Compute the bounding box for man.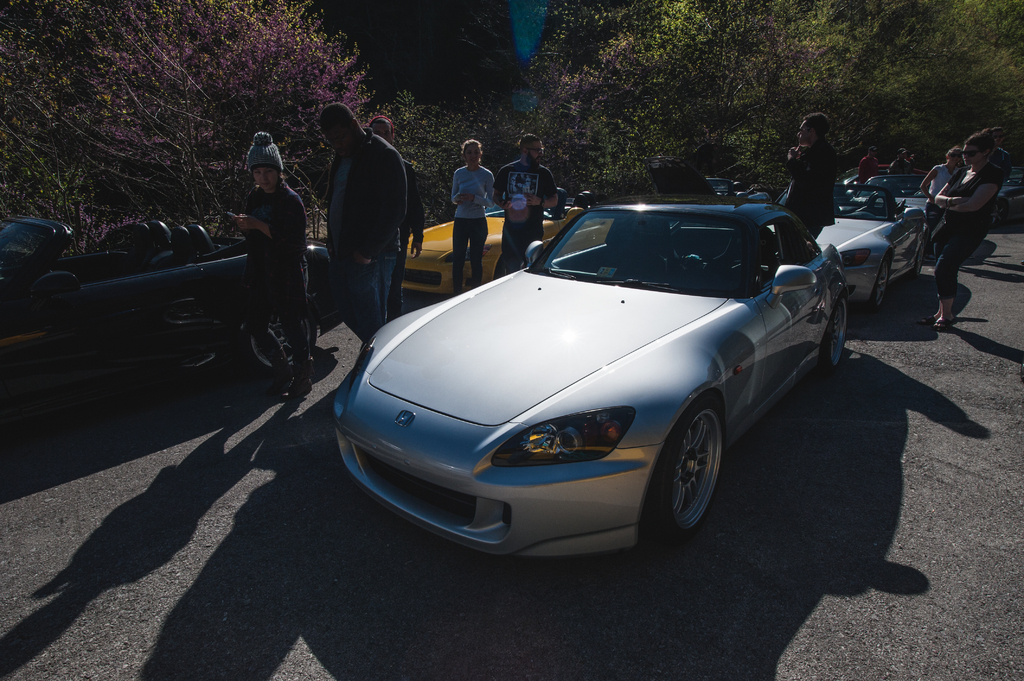
<bbox>856, 146, 881, 185</bbox>.
